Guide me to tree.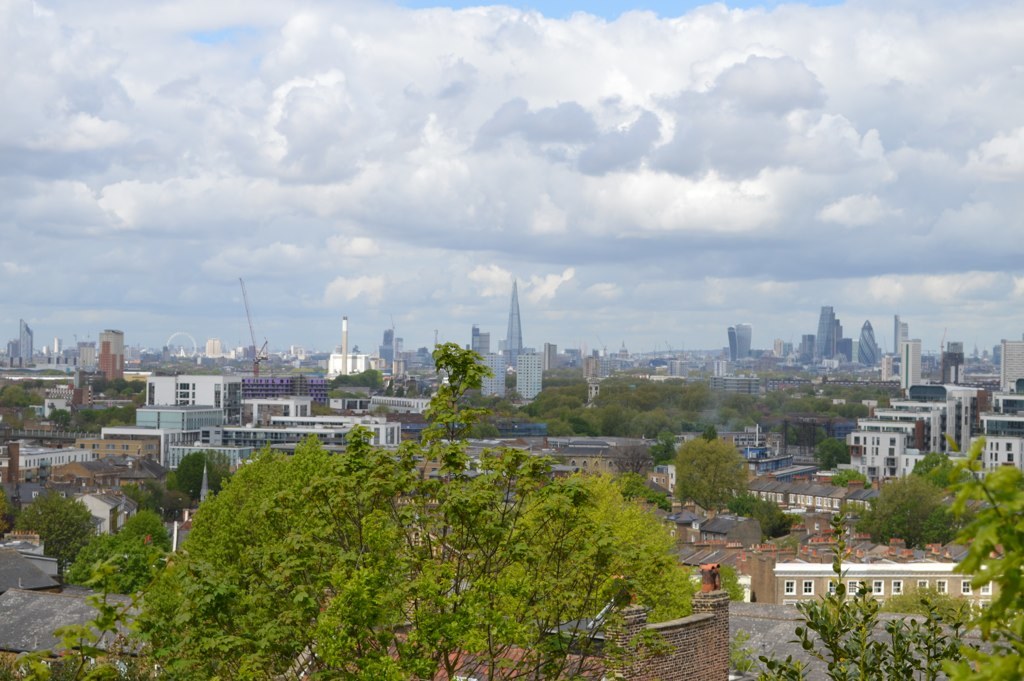
Guidance: <box>831,466,872,492</box>.
